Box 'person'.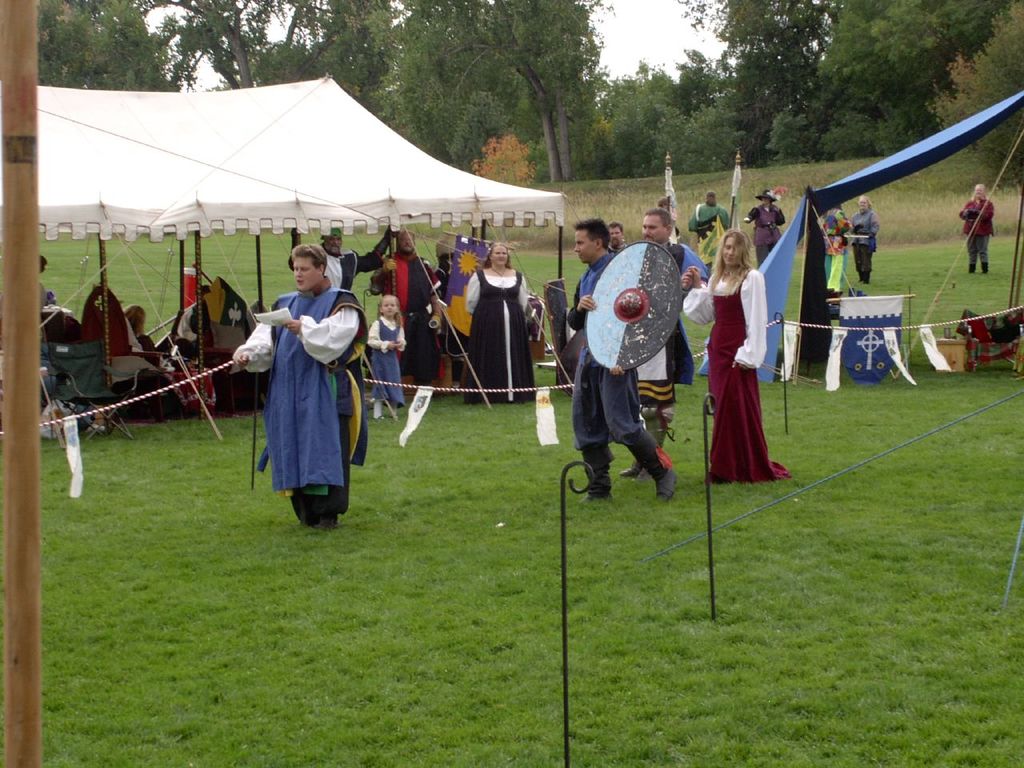
BBox(690, 190, 730, 247).
